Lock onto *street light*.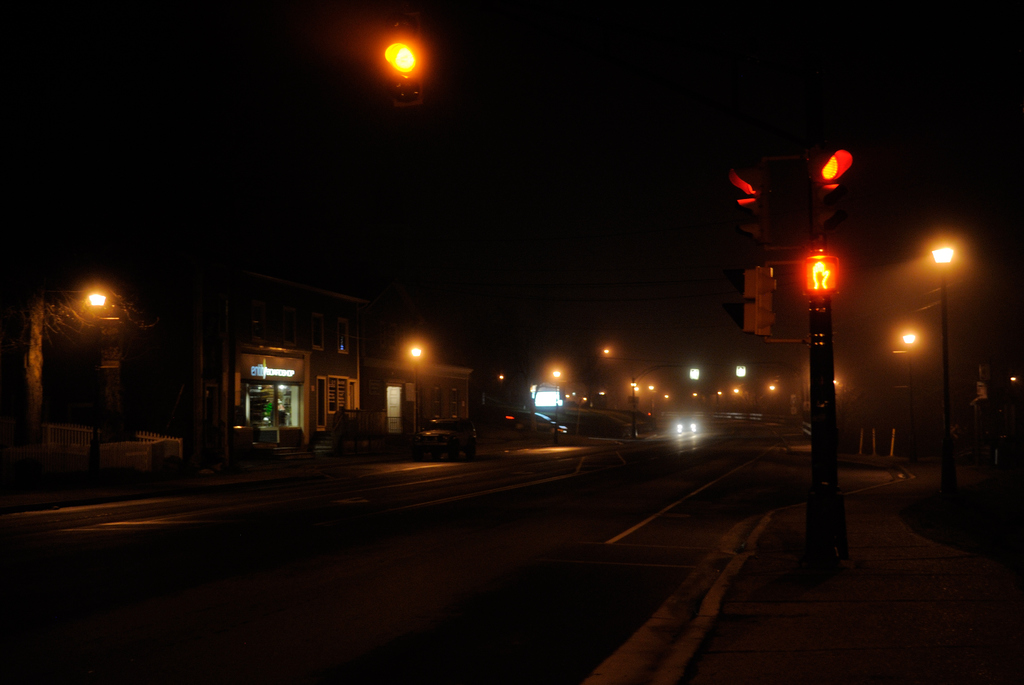
Locked: box=[627, 378, 646, 446].
